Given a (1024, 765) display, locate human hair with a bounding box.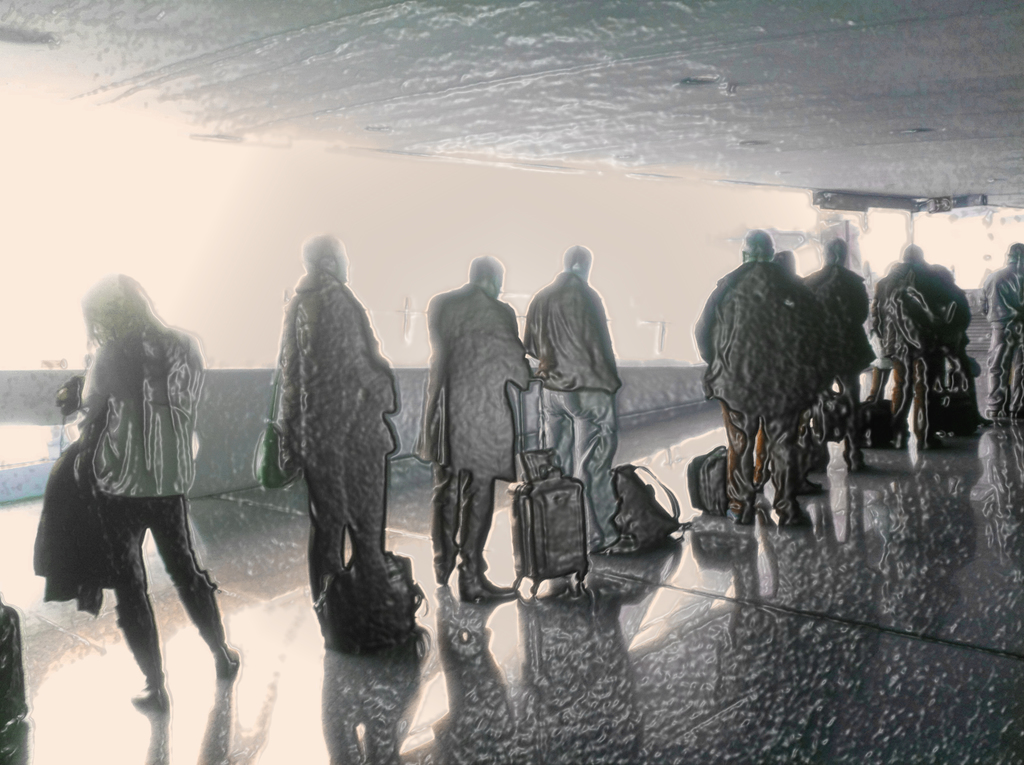
Located: [left=1006, top=239, right=1023, bottom=259].
